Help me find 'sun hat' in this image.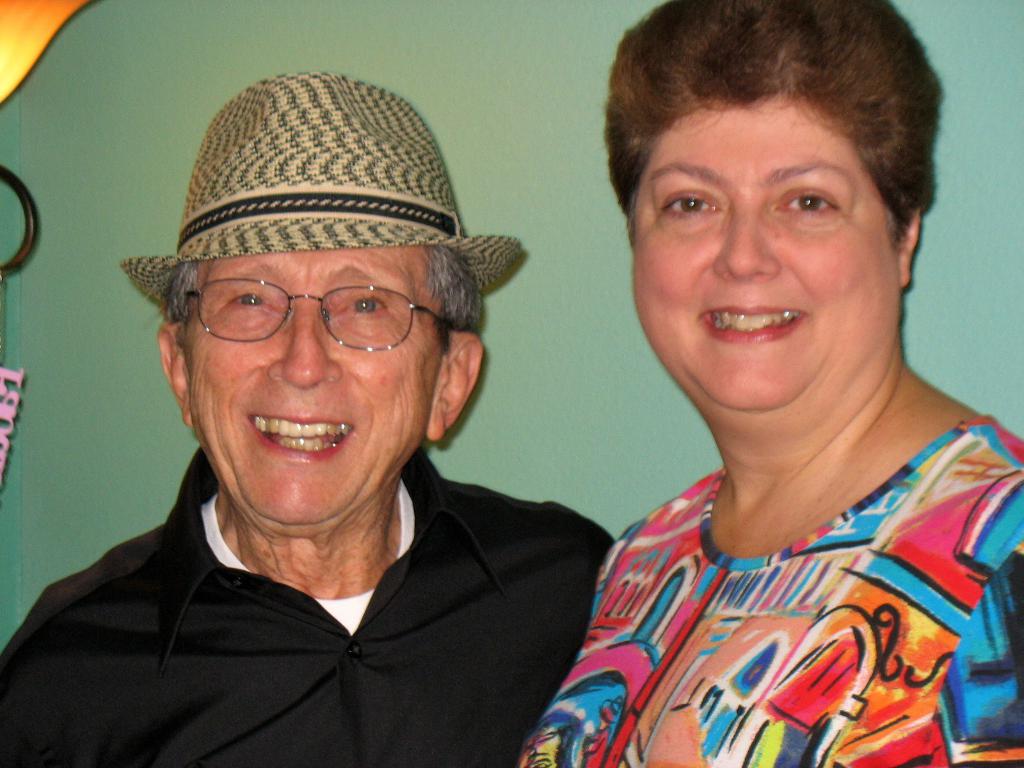
Found it: 122,72,537,318.
